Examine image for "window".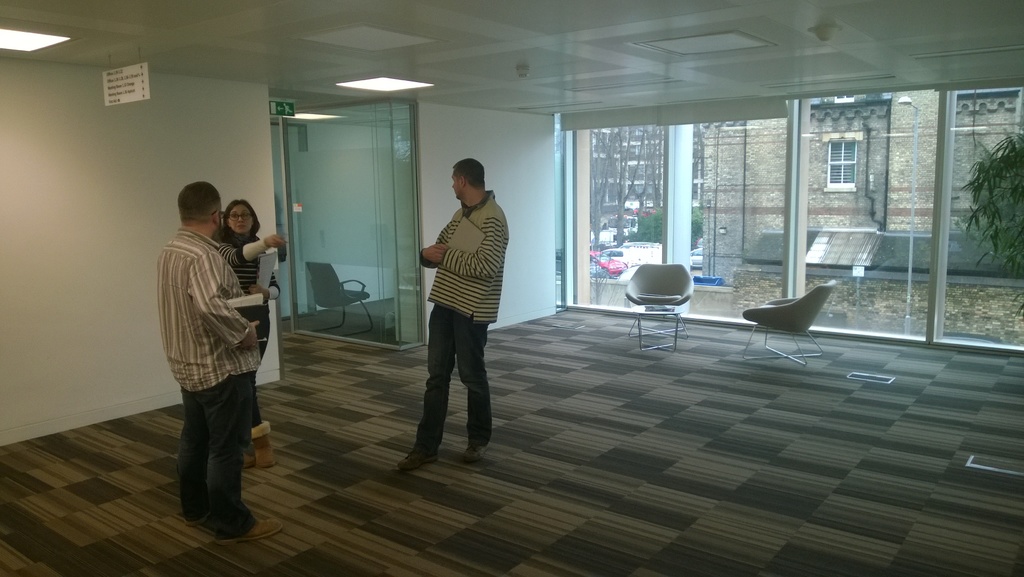
Examination result: 828/133/856/193.
